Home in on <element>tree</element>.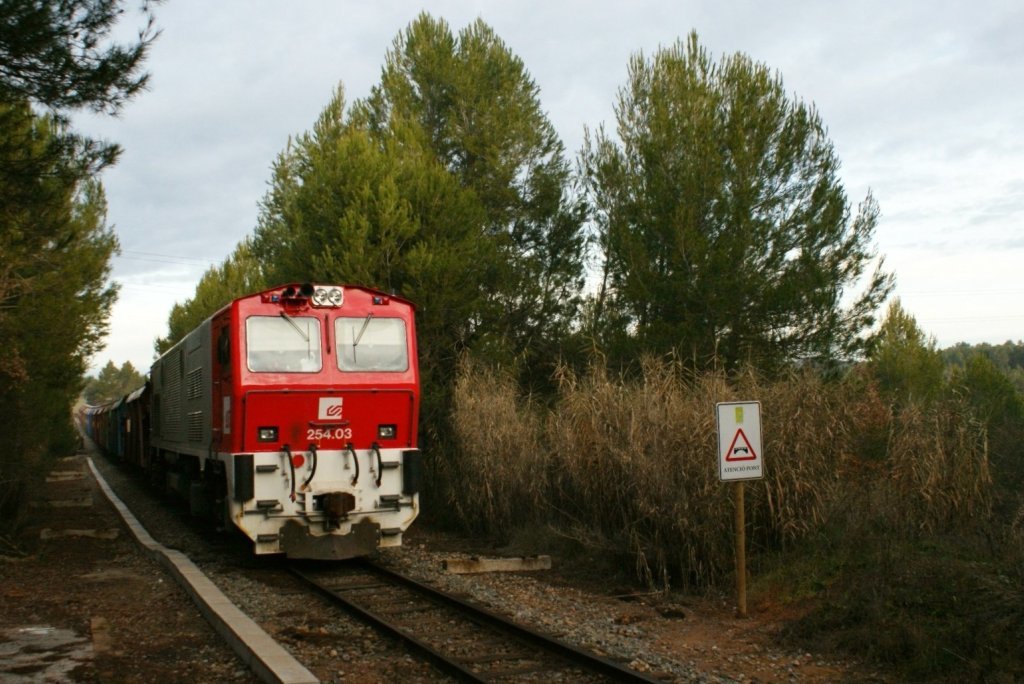
Homed in at crop(218, 235, 262, 307).
